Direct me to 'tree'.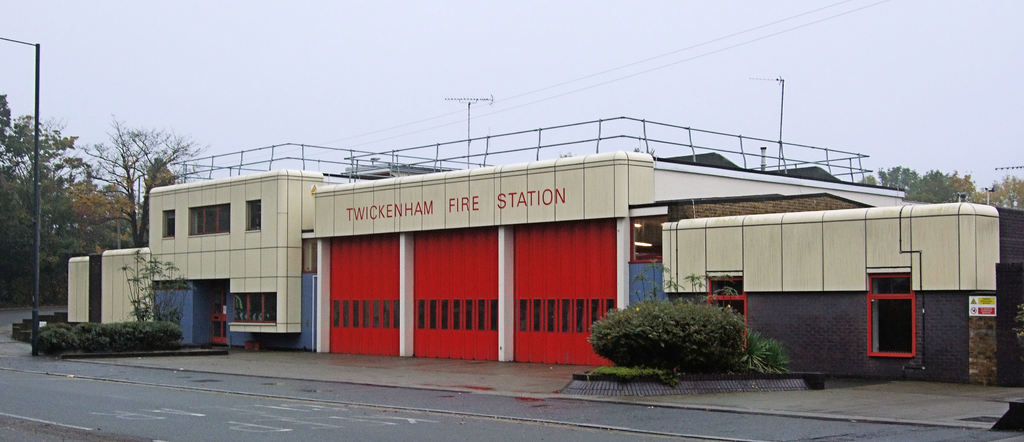
Direction: left=838, top=164, right=1023, bottom=228.
